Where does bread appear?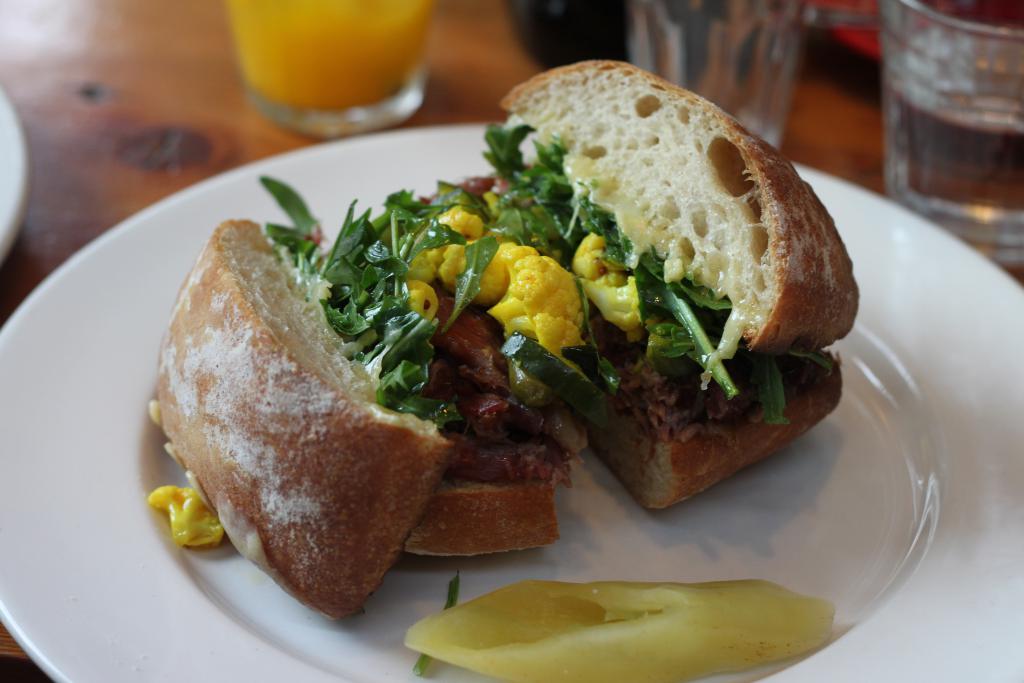
Appears at <box>588,352,842,511</box>.
